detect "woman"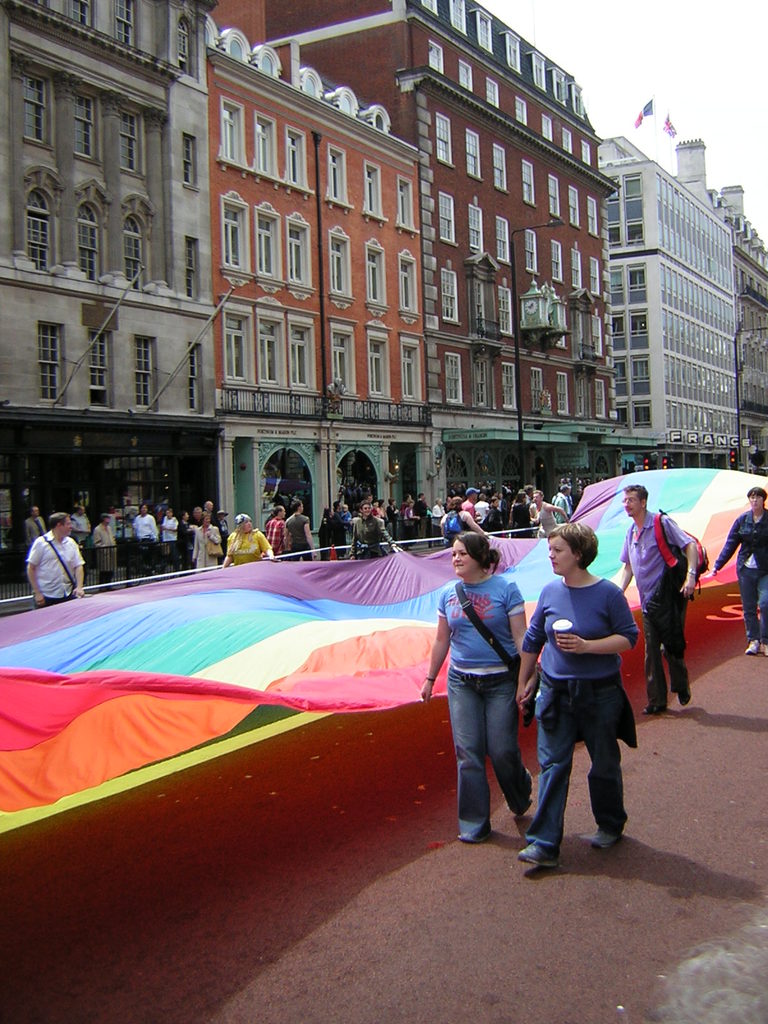
191,513,223,569
